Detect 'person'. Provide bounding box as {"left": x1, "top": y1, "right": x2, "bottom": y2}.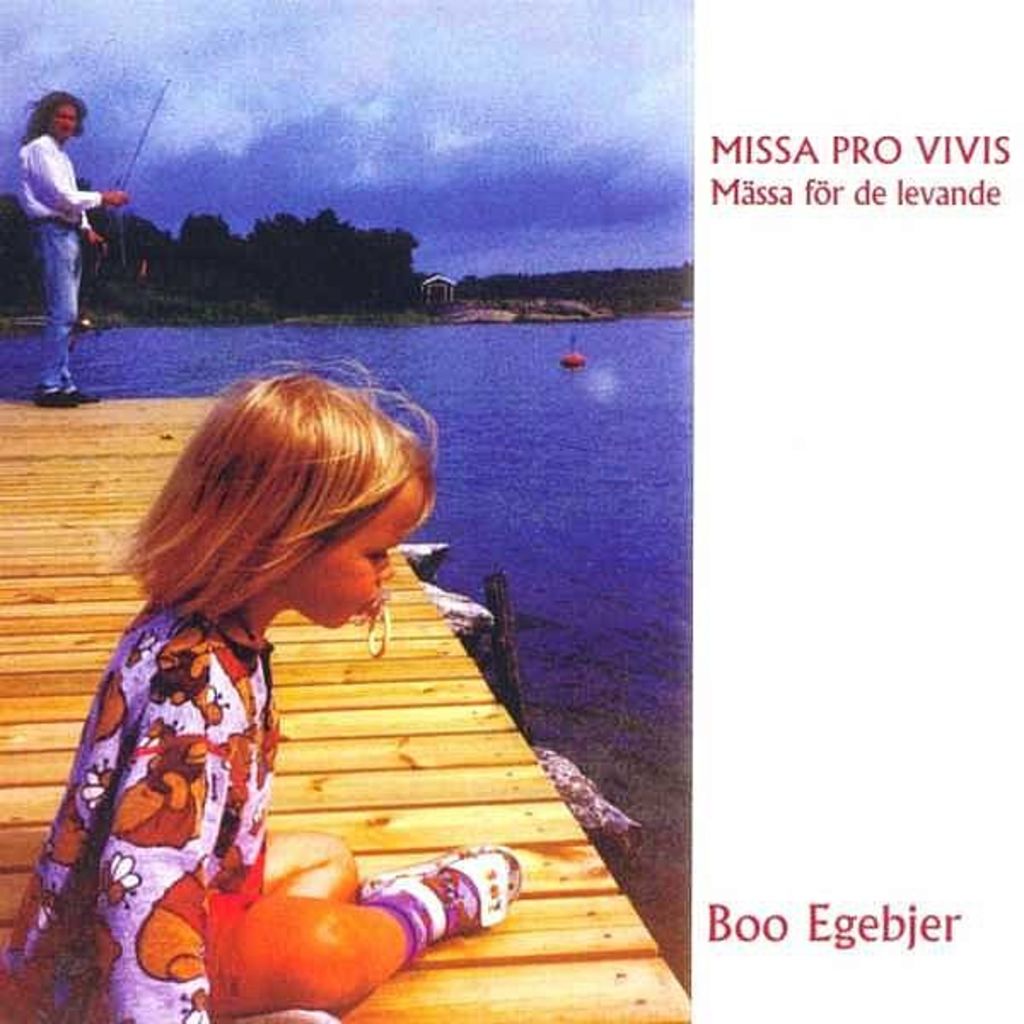
{"left": 0, "top": 360, "right": 527, "bottom": 1022}.
